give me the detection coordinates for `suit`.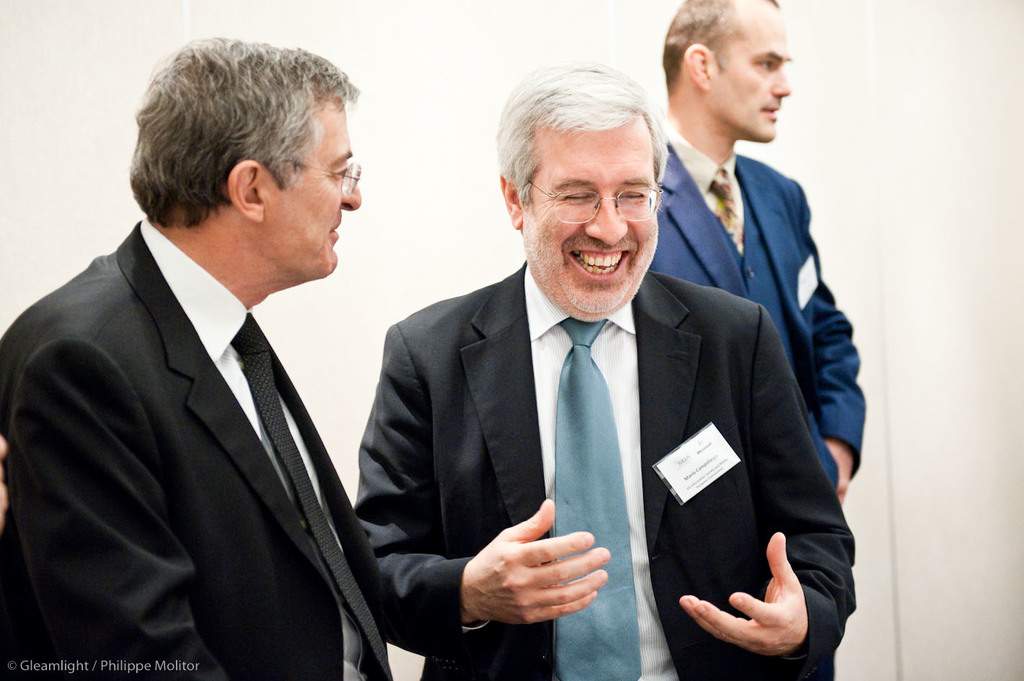
detection(348, 268, 860, 680).
